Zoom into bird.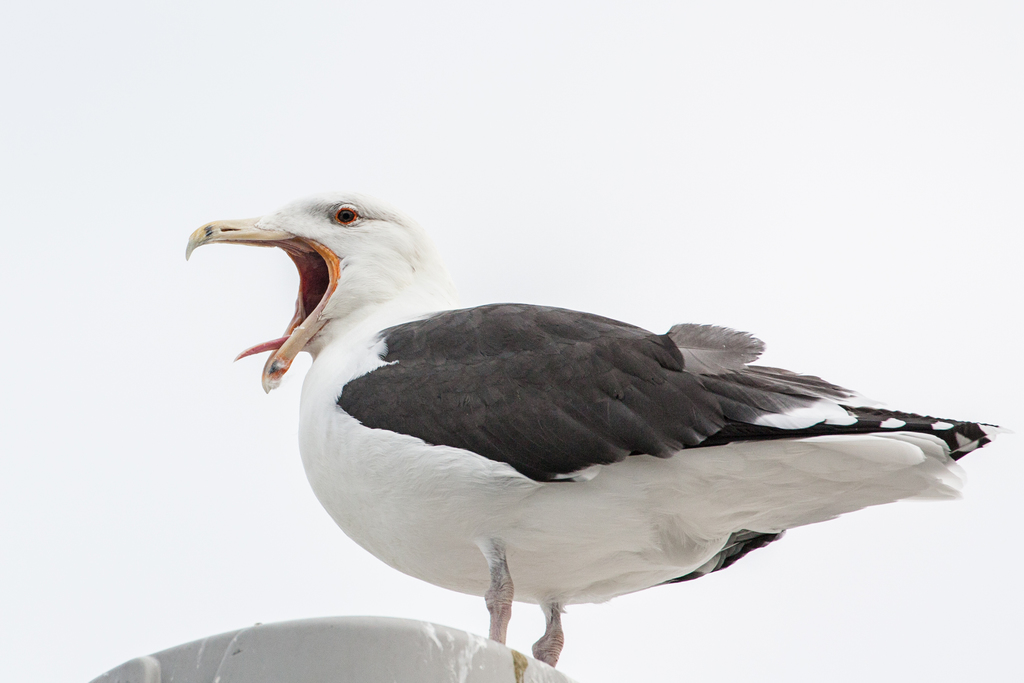
Zoom target: (left=182, top=185, right=1011, bottom=666).
